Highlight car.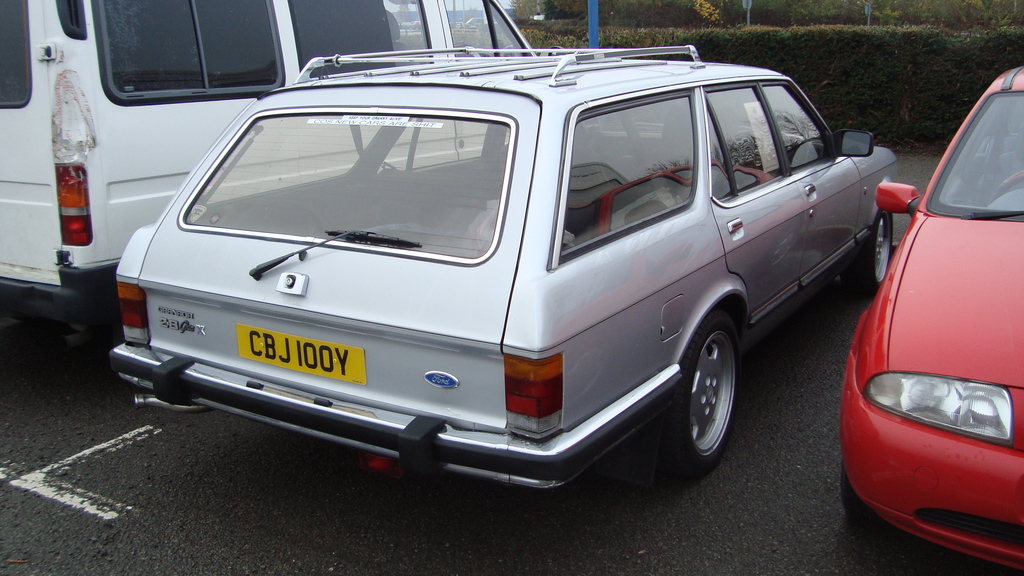
Highlighted region: left=838, top=67, right=1023, bottom=573.
